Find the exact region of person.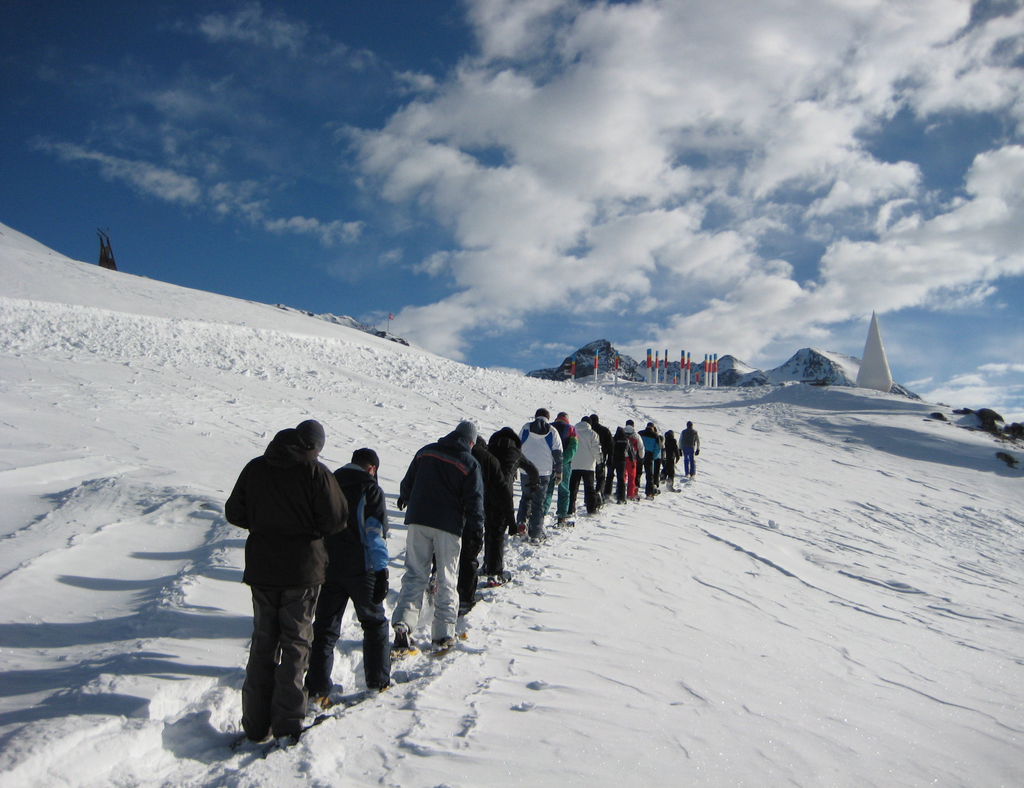
Exact region: (547, 412, 573, 529).
